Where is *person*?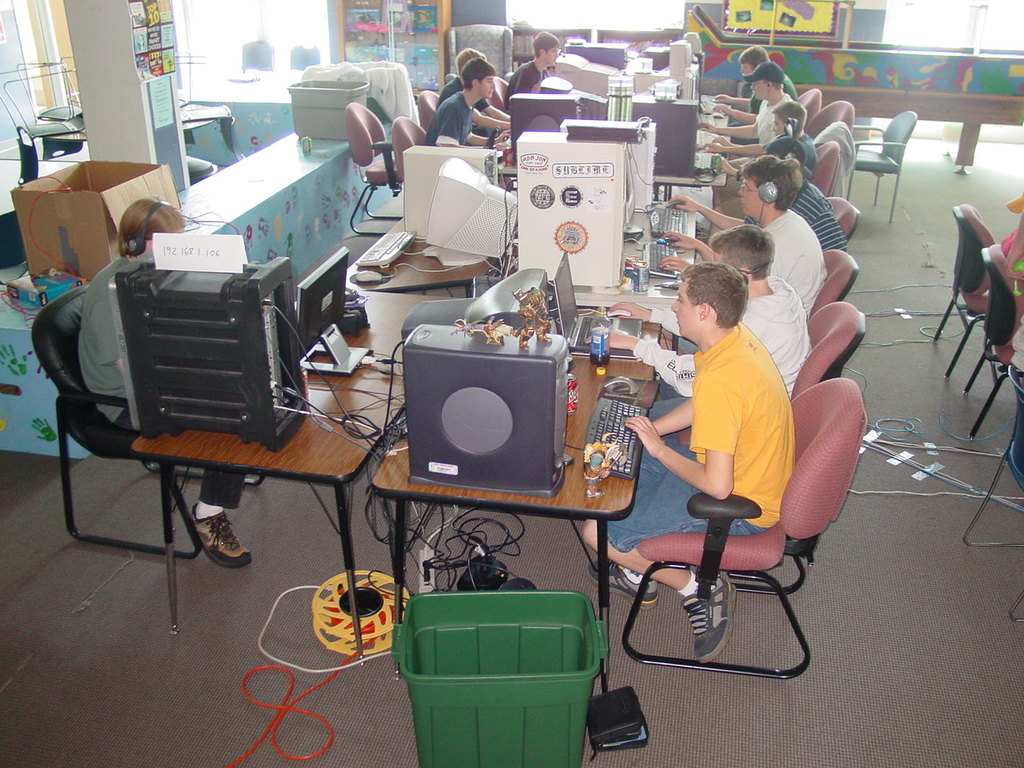
rect(78, 194, 250, 566).
